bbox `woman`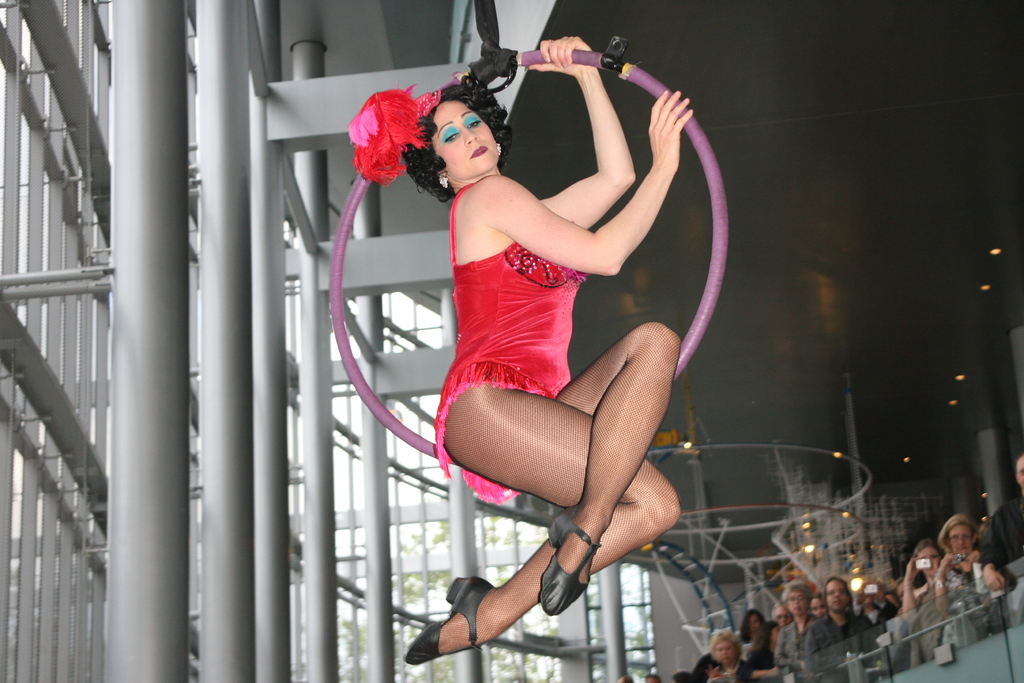
<box>736,609,765,660</box>
